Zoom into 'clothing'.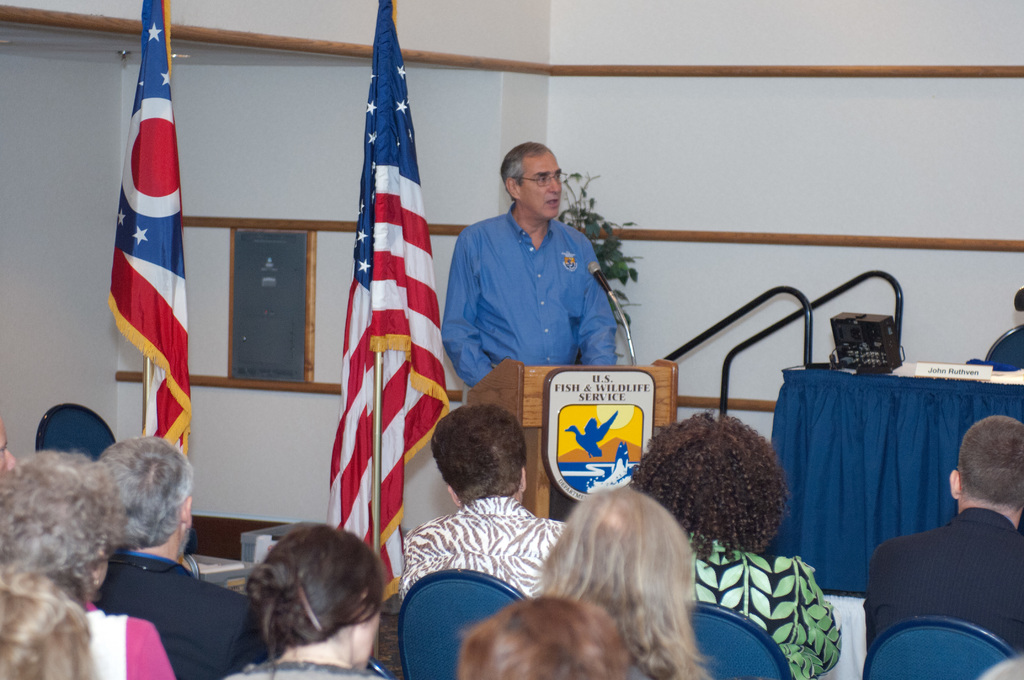
Zoom target: select_region(441, 203, 619, 391).
